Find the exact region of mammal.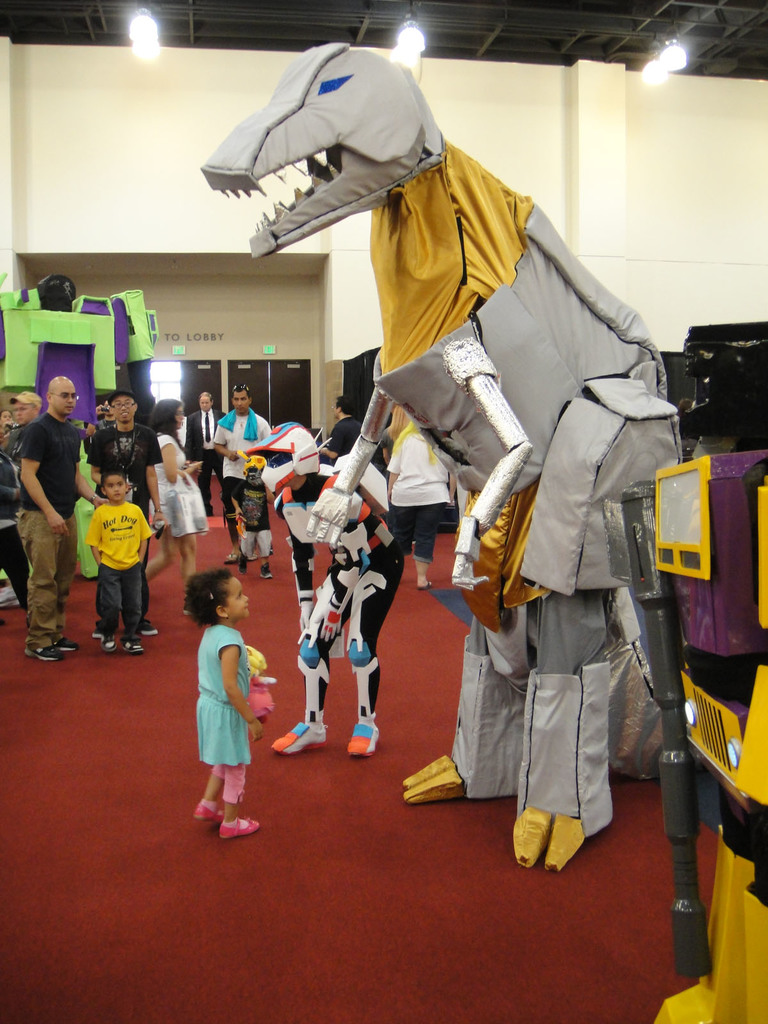
Exact region: select_region(382, 417, 451, 595).
